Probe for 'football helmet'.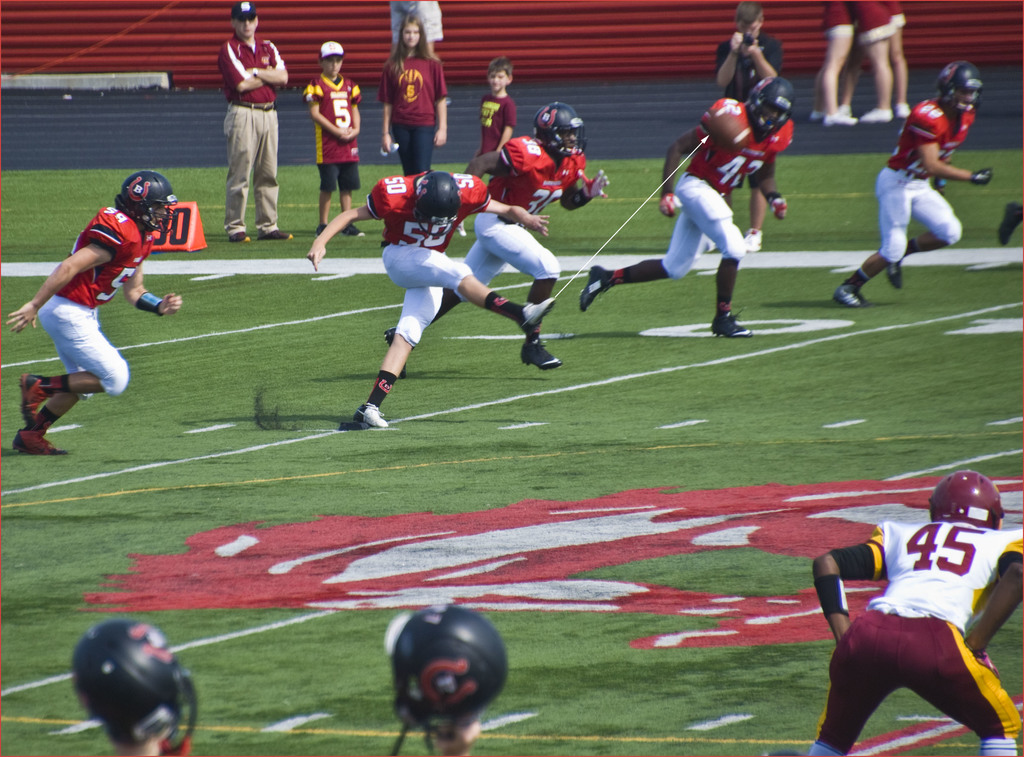
Probe result: [x1=927, y1=469, x2=1003, y2=530].
